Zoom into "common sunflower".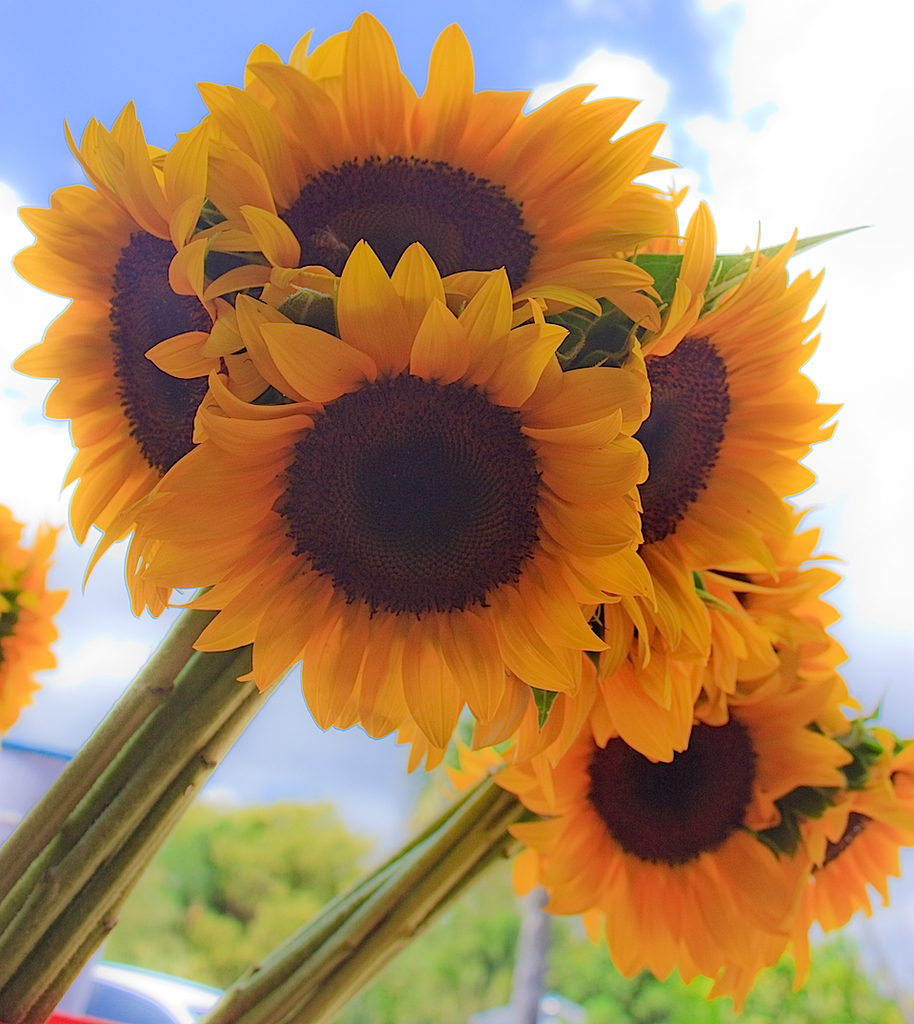
Zoom target: 134, 238, 646, 746.
